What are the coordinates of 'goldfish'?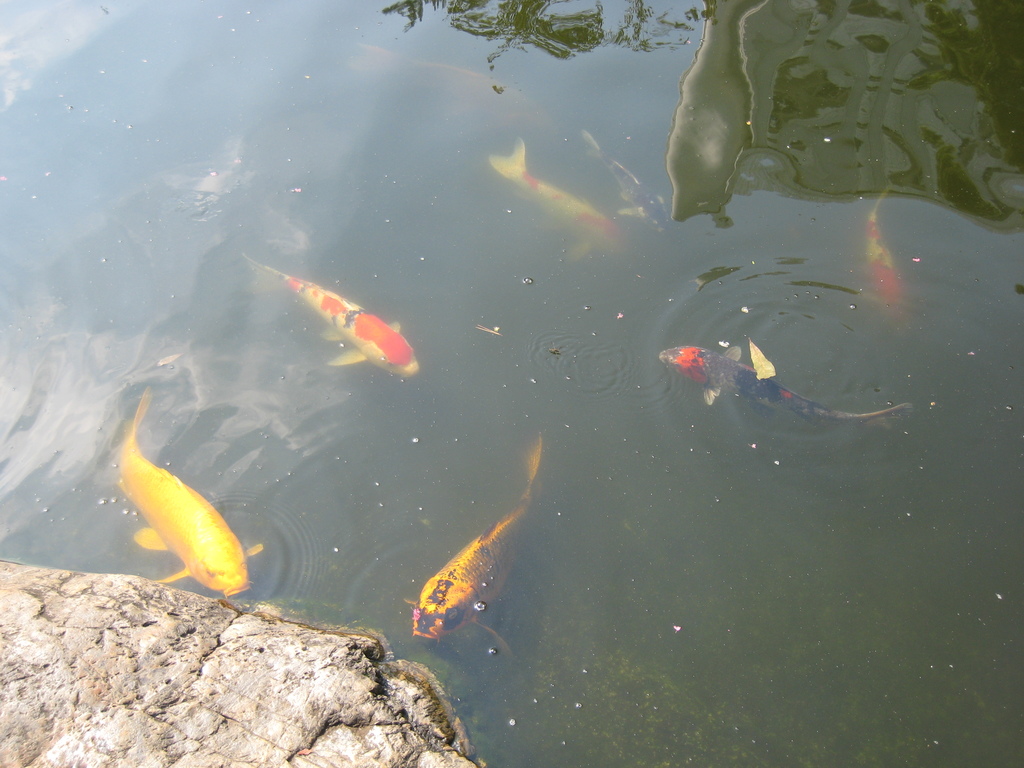
{"left": 118, "top": 389, "right": 252, "bottom": 585}.
